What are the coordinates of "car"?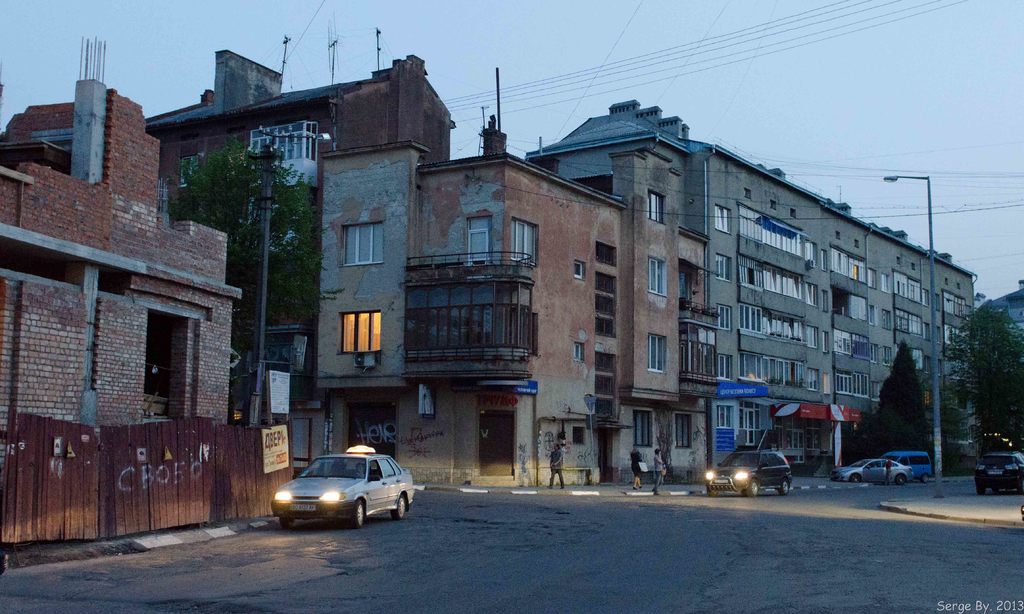
region(705, 444, 792, 501).
